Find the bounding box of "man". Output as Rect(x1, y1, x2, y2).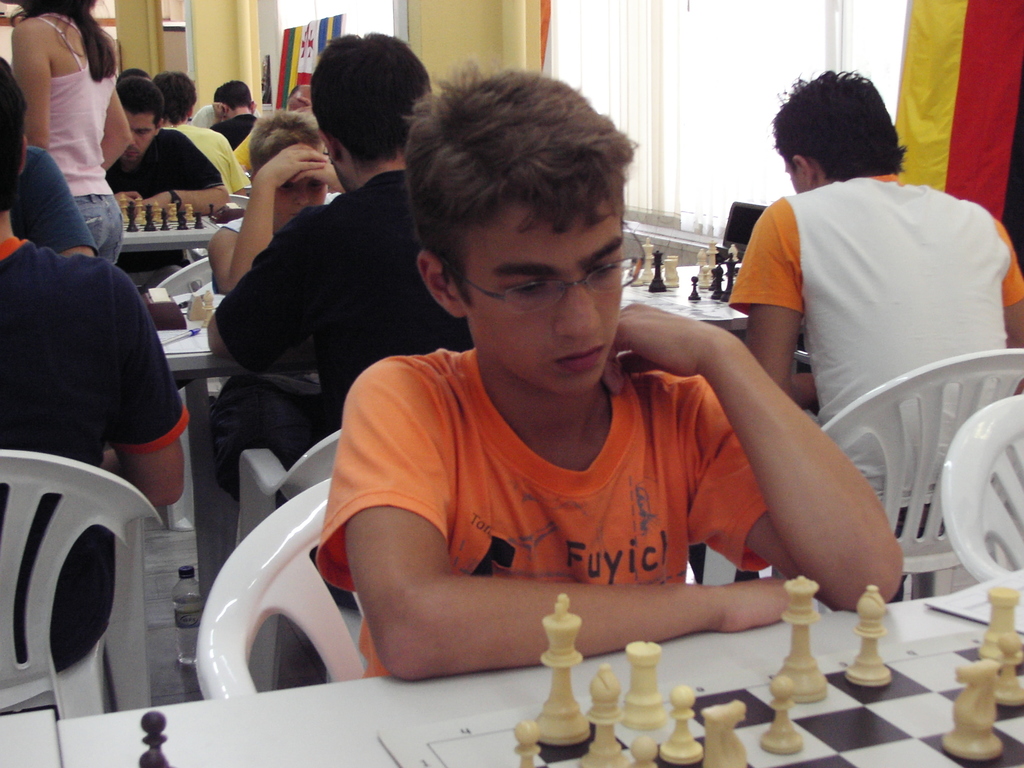
Rect(209, 85, 257, 147).
